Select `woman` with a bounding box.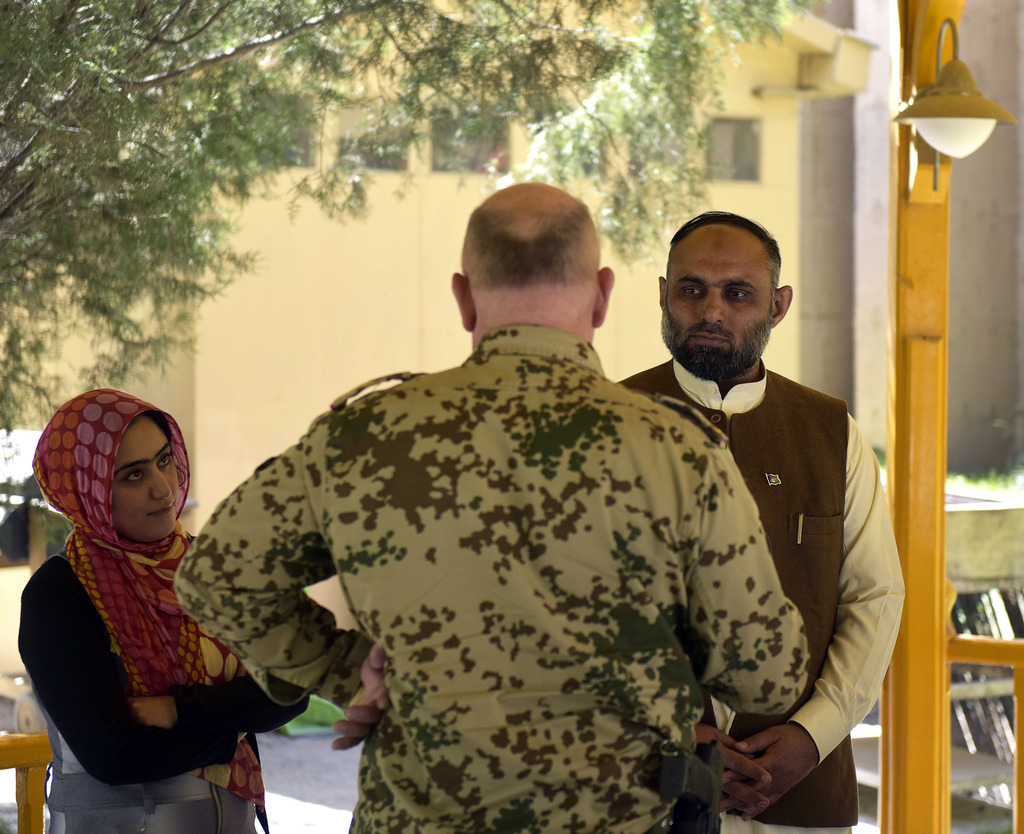
bbox=(0, 371, 268, 818).
